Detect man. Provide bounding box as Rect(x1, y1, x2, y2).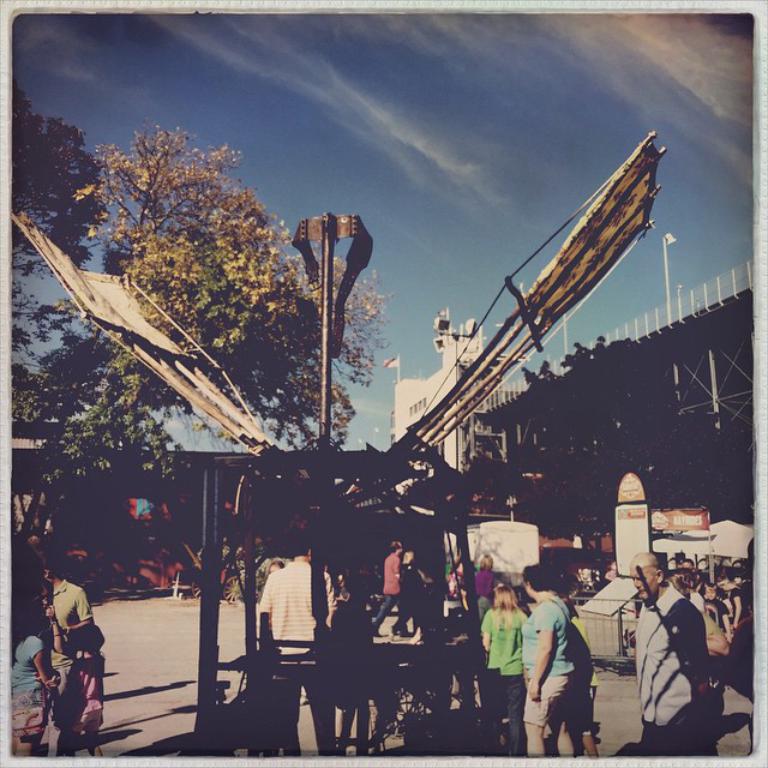
Rect(719, 575, 751, 632).
